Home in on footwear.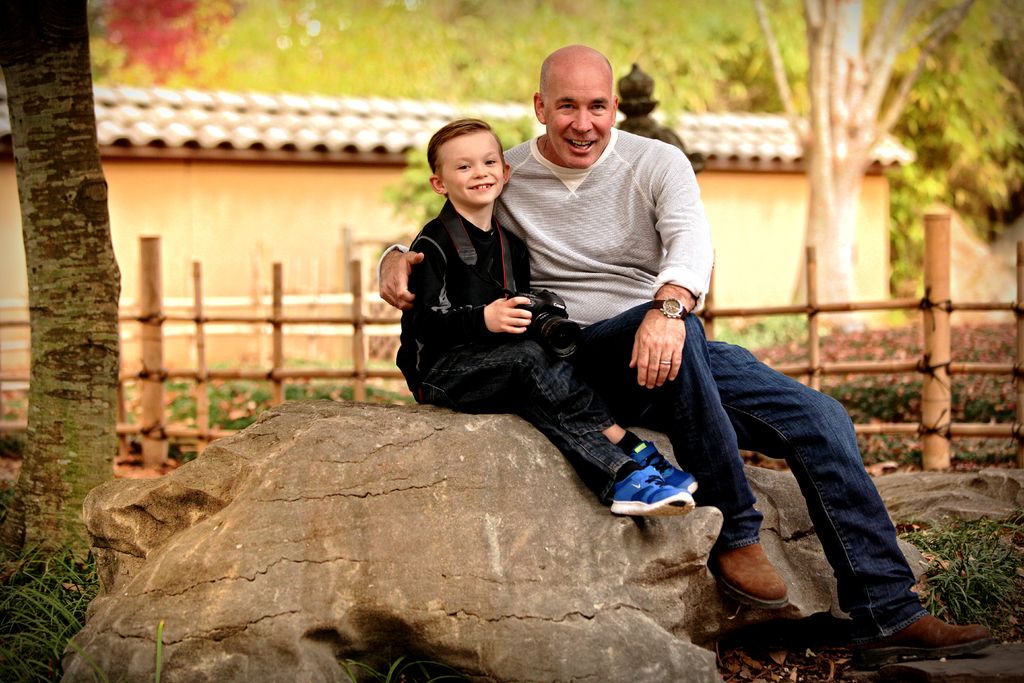
Homed in at 609/467/694/520.
